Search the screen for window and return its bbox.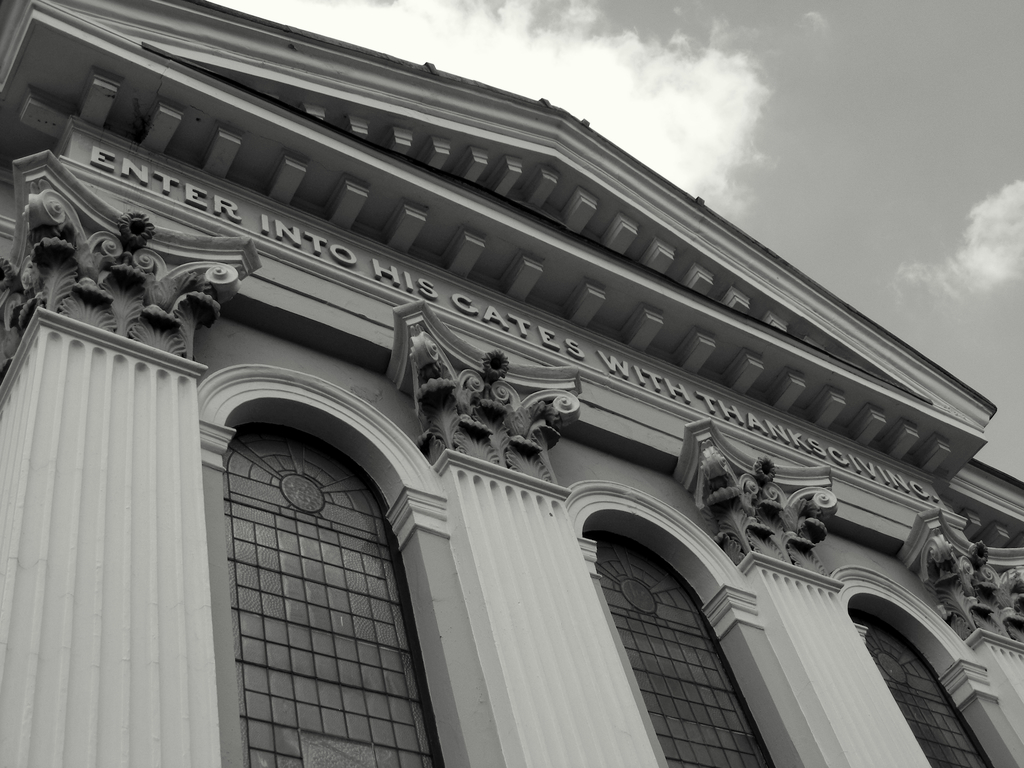
Found: 557:485:829:767.
